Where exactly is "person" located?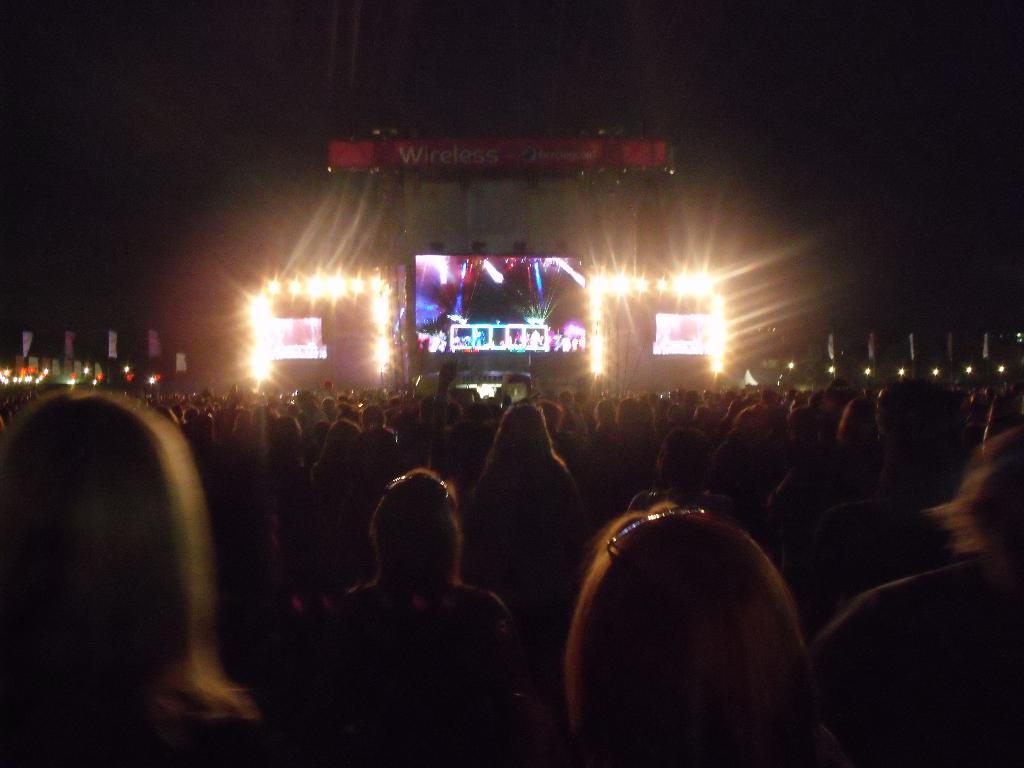
Its bounding box is (0,385,272,767).
